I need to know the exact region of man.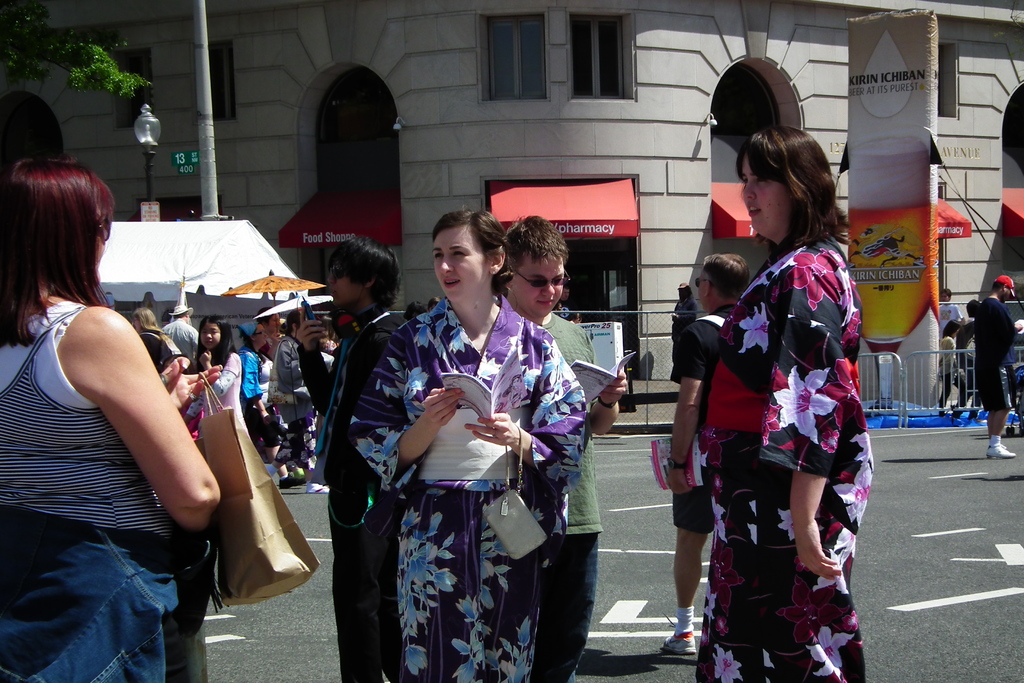
Region: [294,228,424,682].
